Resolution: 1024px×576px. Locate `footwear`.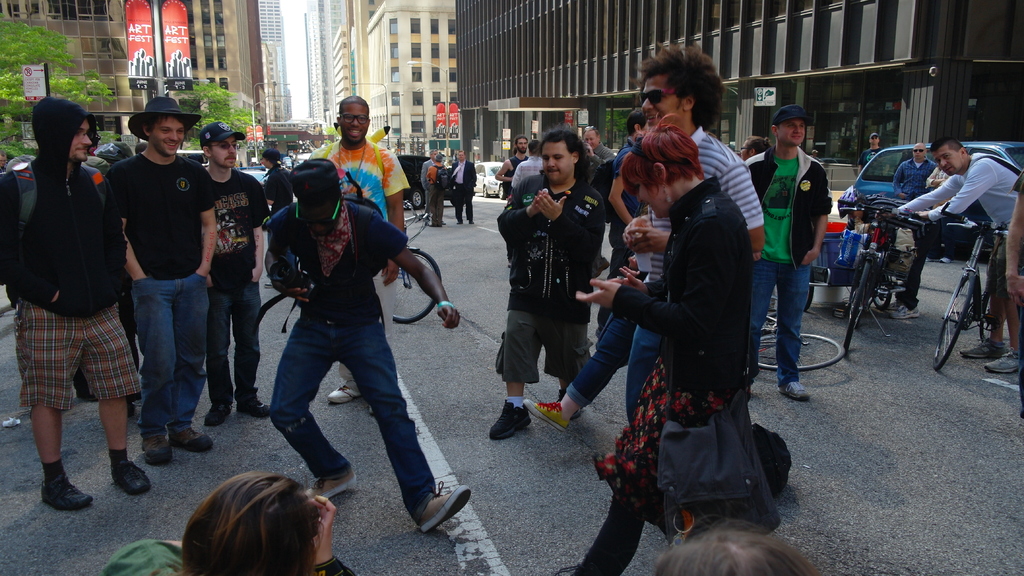
crop(322, 372, 361, 402).
